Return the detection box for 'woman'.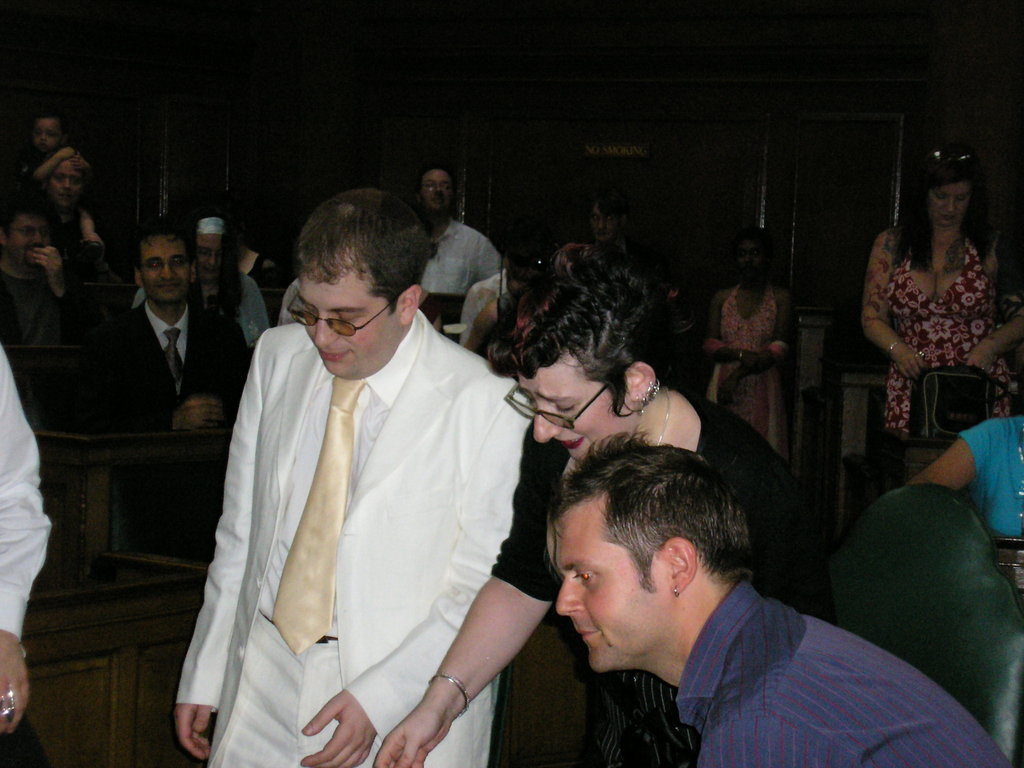
rect(22, 145, 107, 245).
